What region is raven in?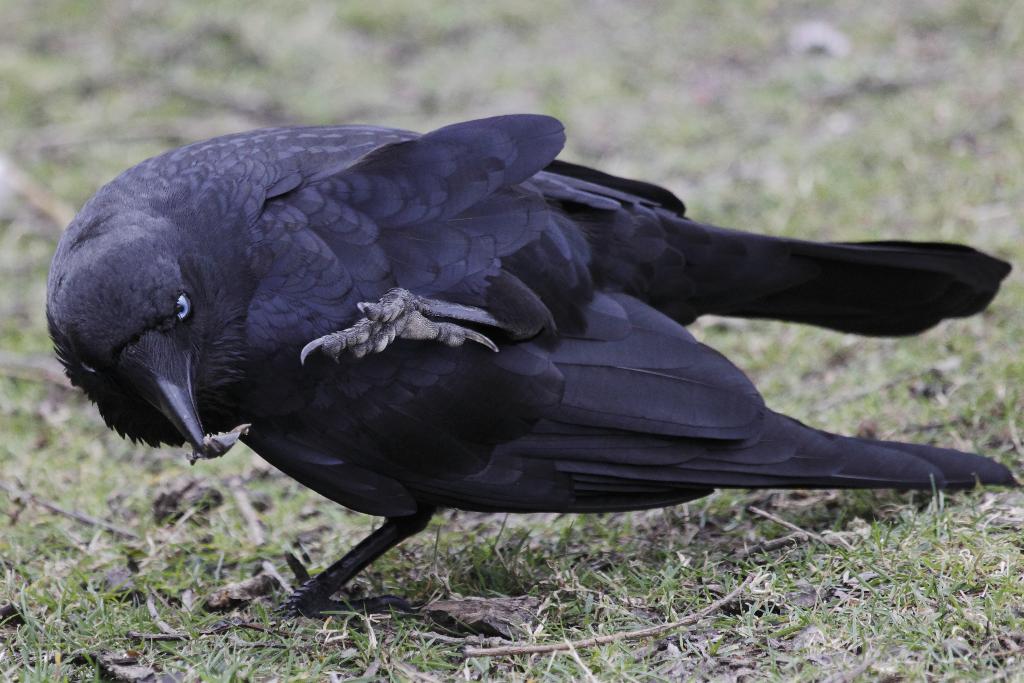
(60,115,977,604).
